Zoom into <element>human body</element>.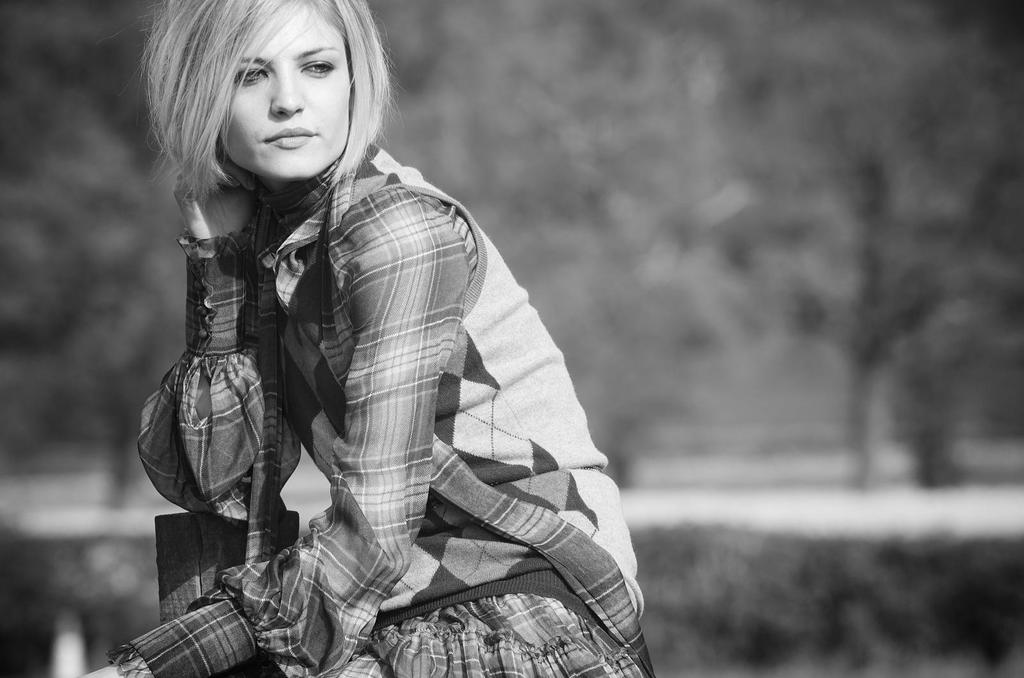
Zoom target: [73, 74, 668, 668].
